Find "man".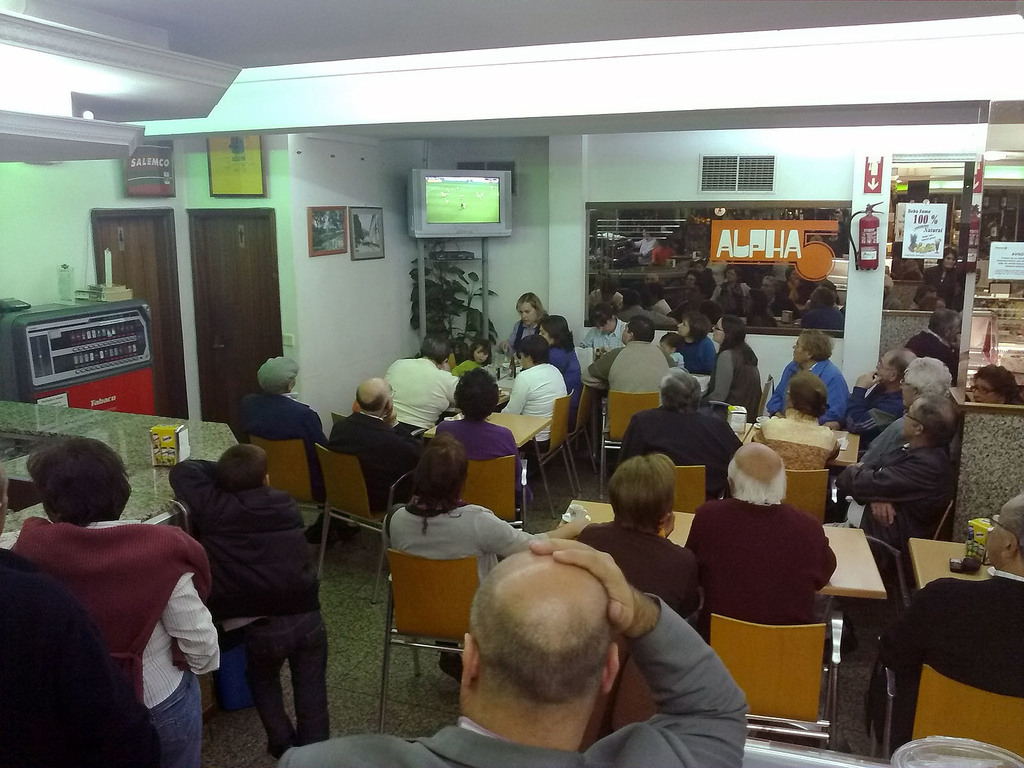
(left=830, top=397, right=964, bottom=550).
